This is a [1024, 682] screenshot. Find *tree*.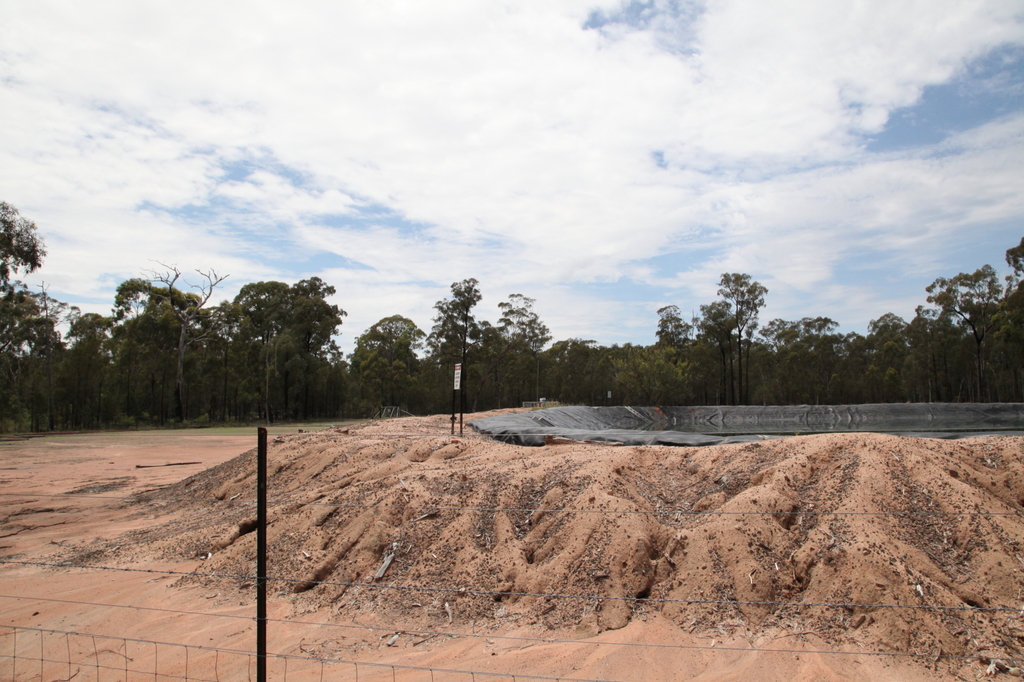
Bounding box: left=662, top=292, right=719, bottom=410.
